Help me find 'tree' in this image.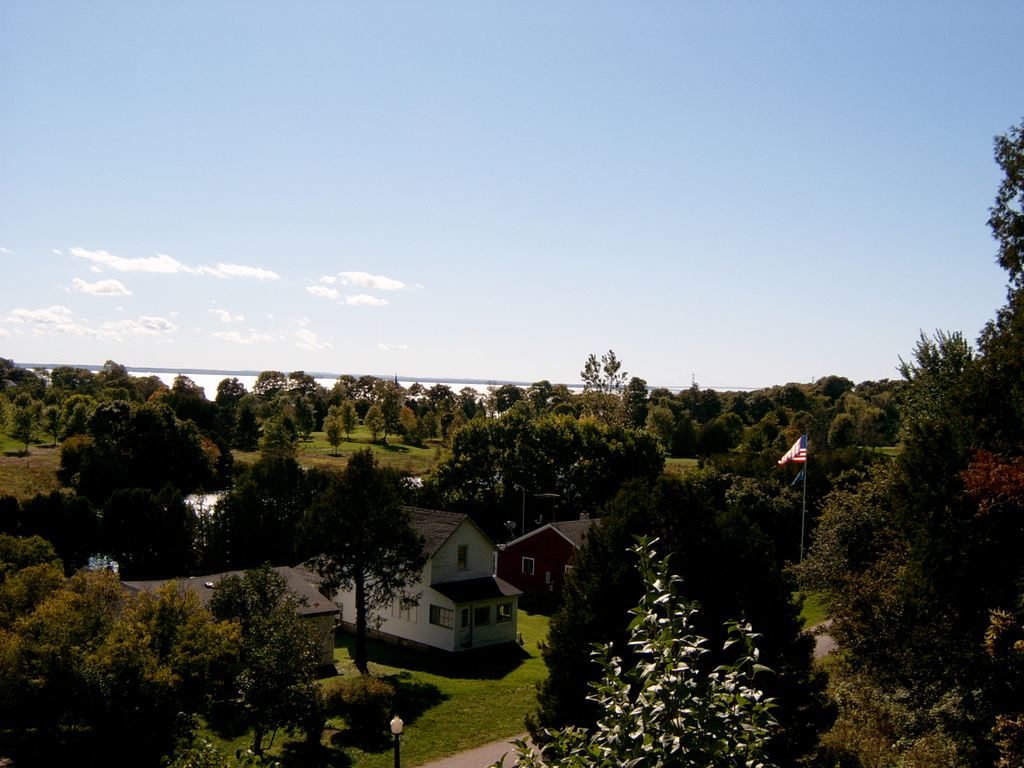
Found it: 5:385:45:456.
